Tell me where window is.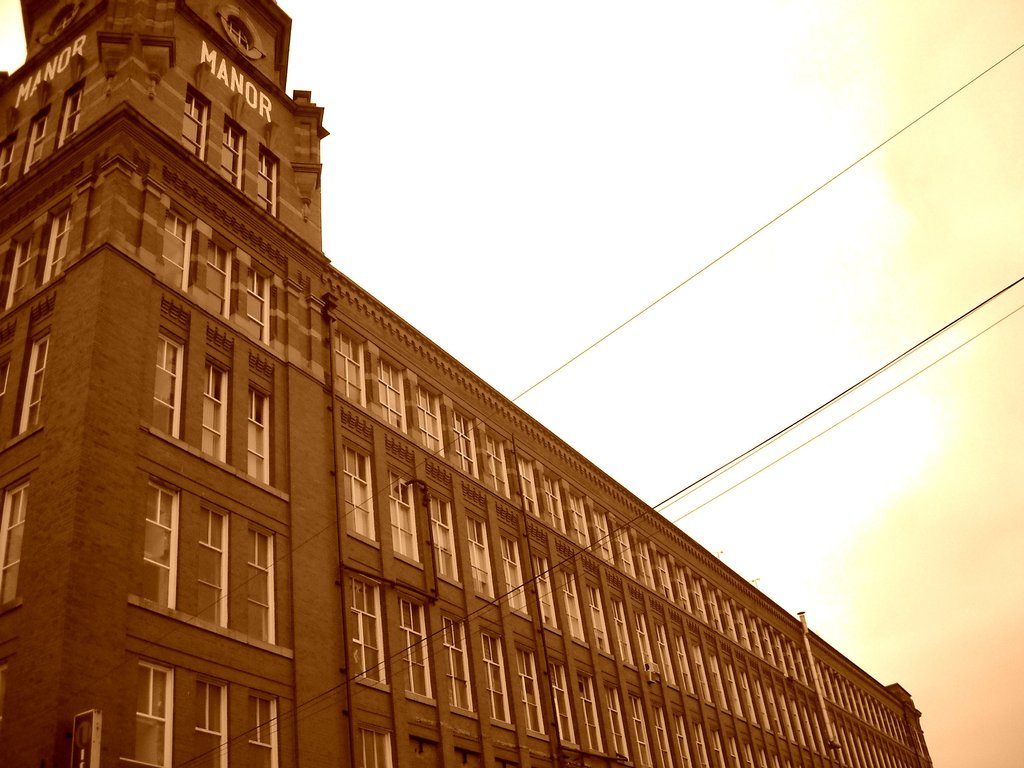
window is at bbox=[0, 132, 16, 189].
